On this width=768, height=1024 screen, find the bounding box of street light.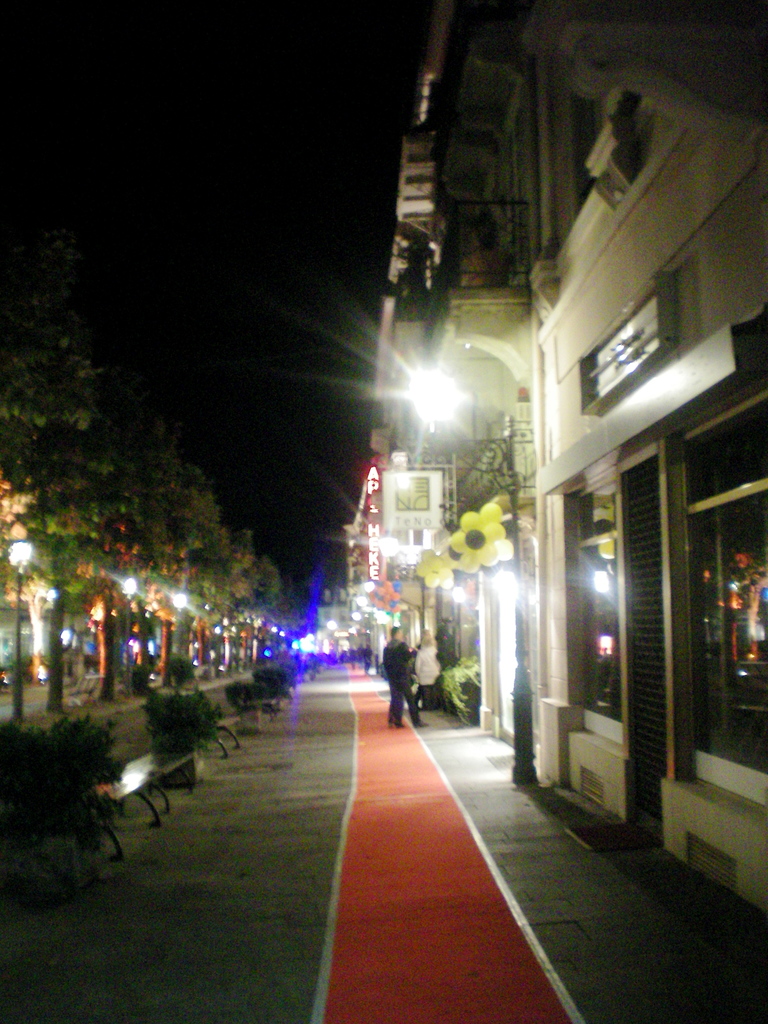
Bounding box: 114,568,143,708.
